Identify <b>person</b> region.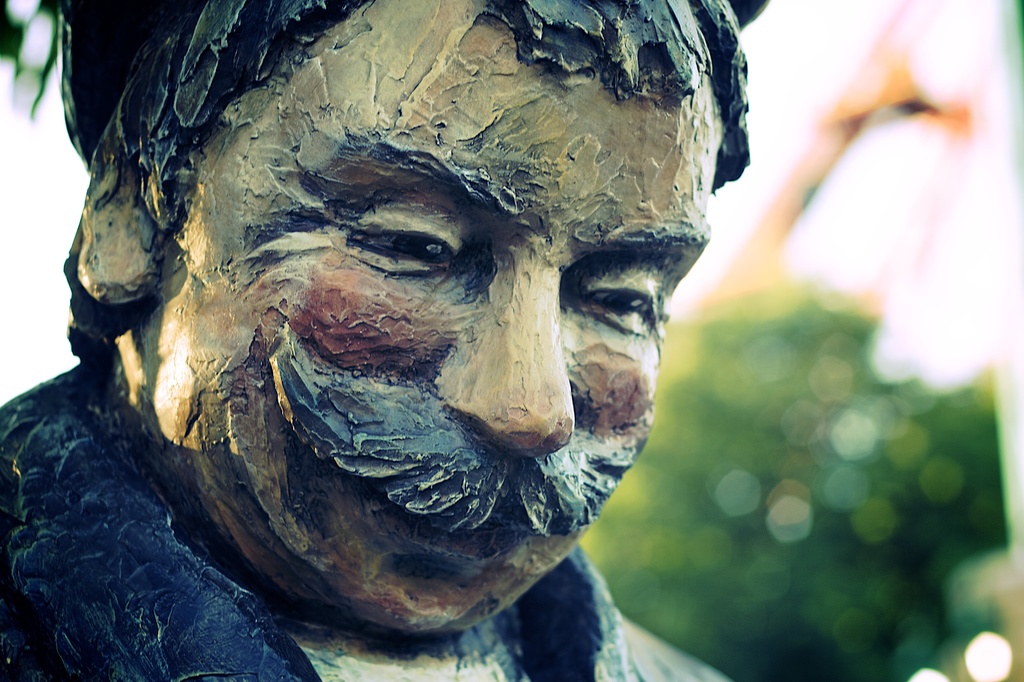
Region: rect(0, 0, 743, 681).
